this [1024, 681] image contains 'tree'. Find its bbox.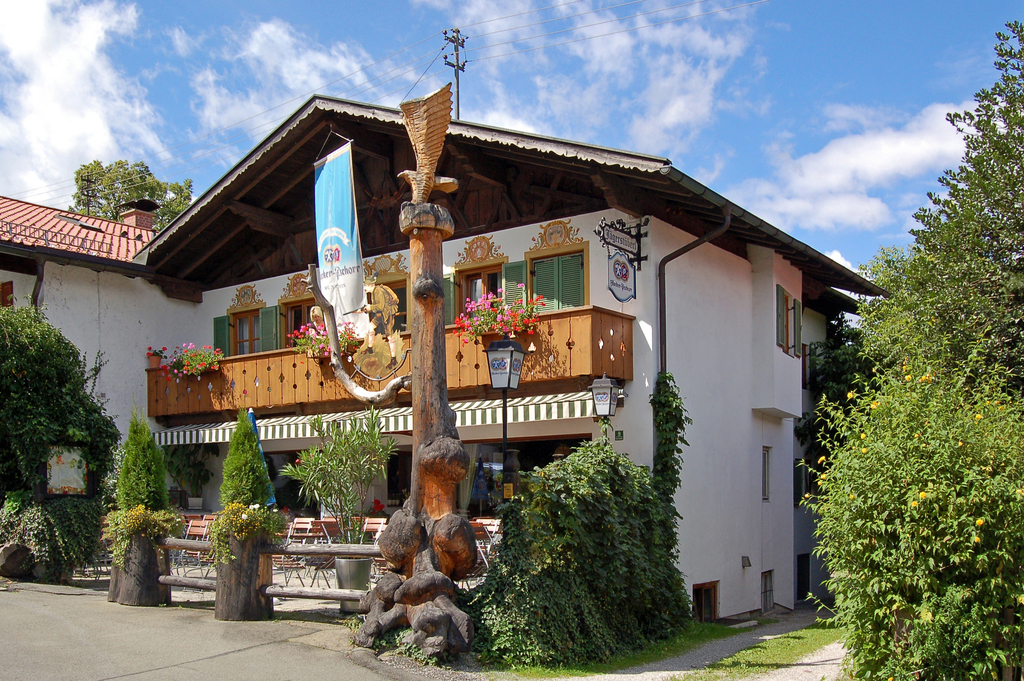
880:18:1023:420.
